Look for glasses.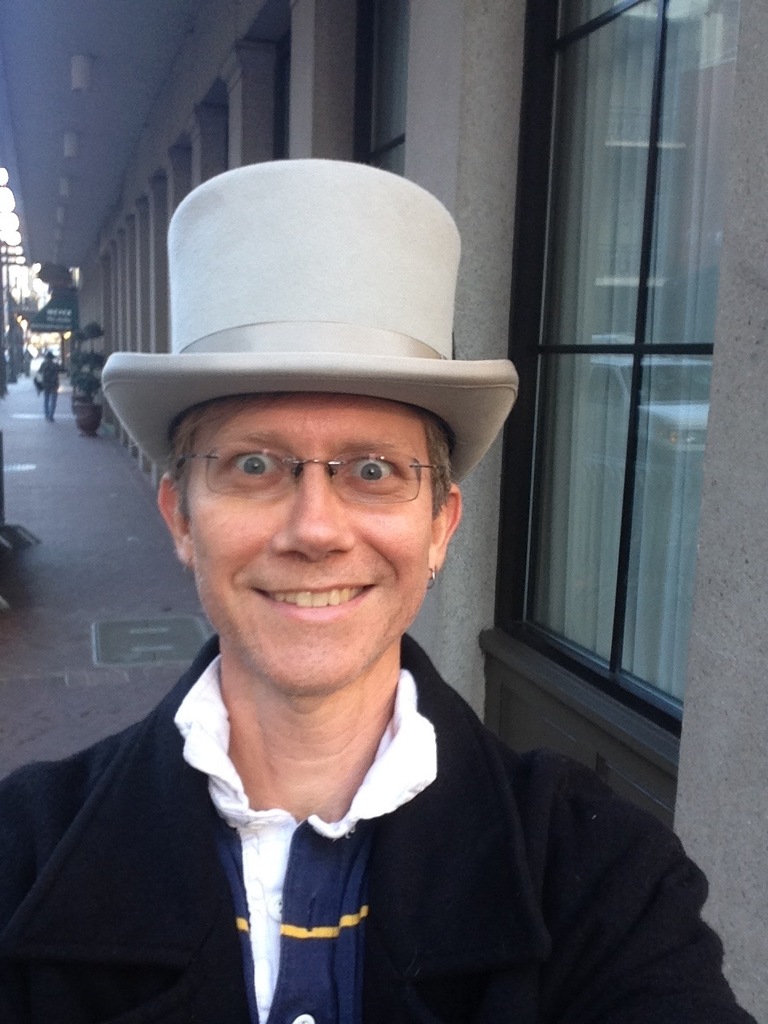
Found: {"x1": 205, "y1": 436, "x2": 426, "y2": 509}.
